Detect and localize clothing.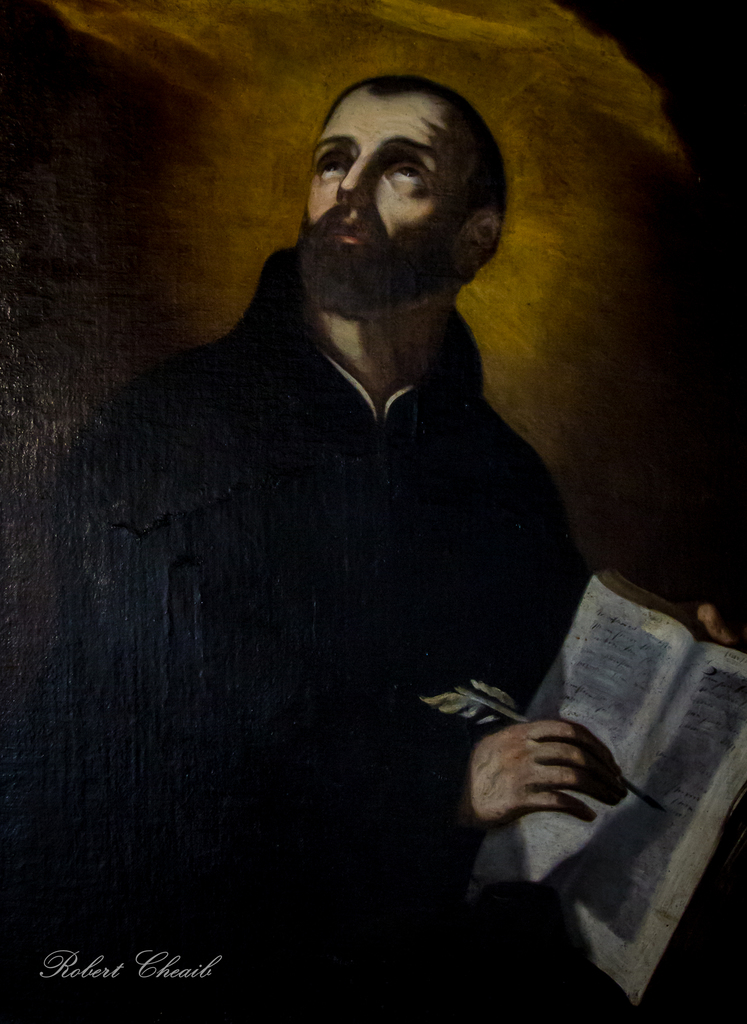
Localized at bbox=(51, 250, 598, 1023).
